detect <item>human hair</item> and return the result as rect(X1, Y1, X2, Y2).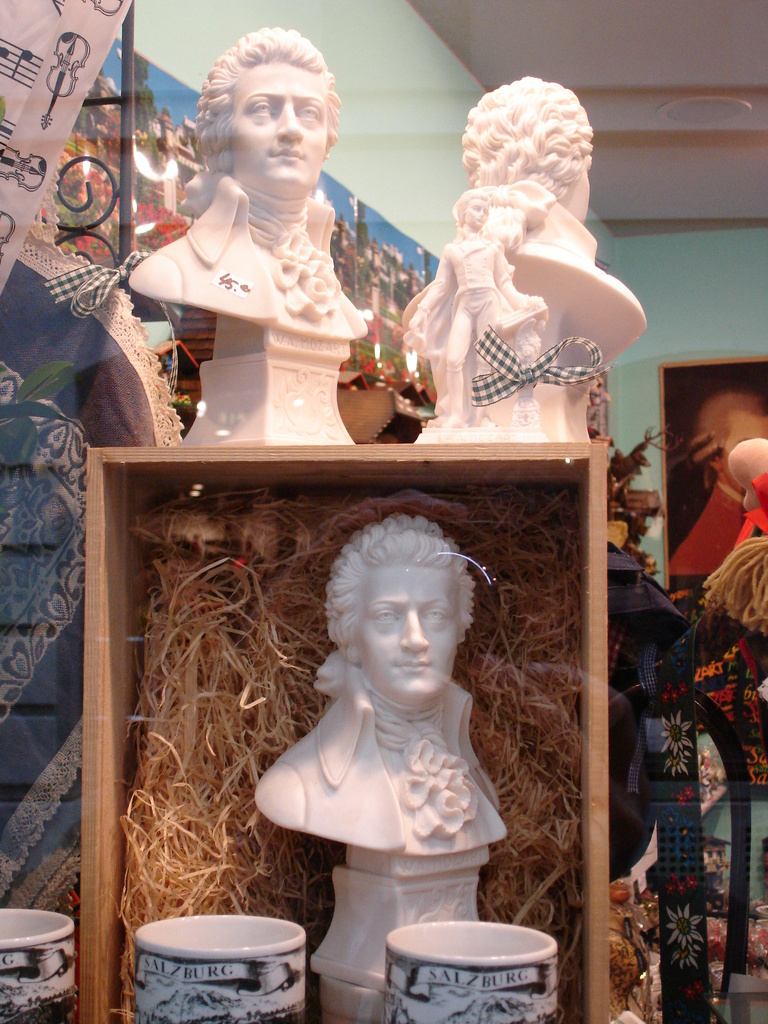
rect(180, 36, 345, 189).
